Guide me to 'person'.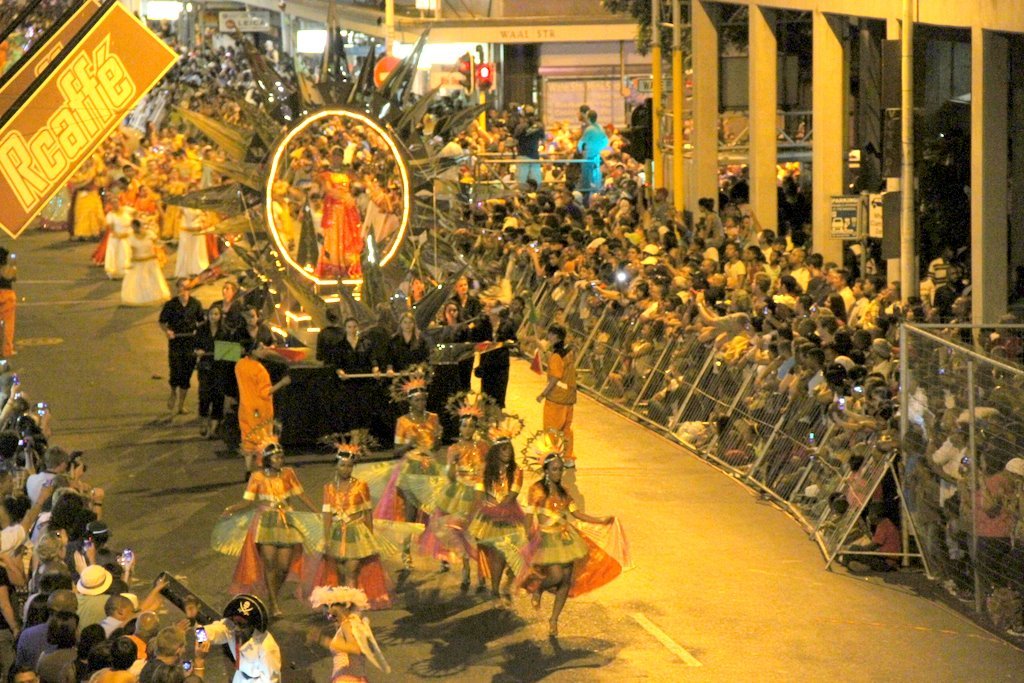
Guidance: bbox=(320, 436, 373, 572).
